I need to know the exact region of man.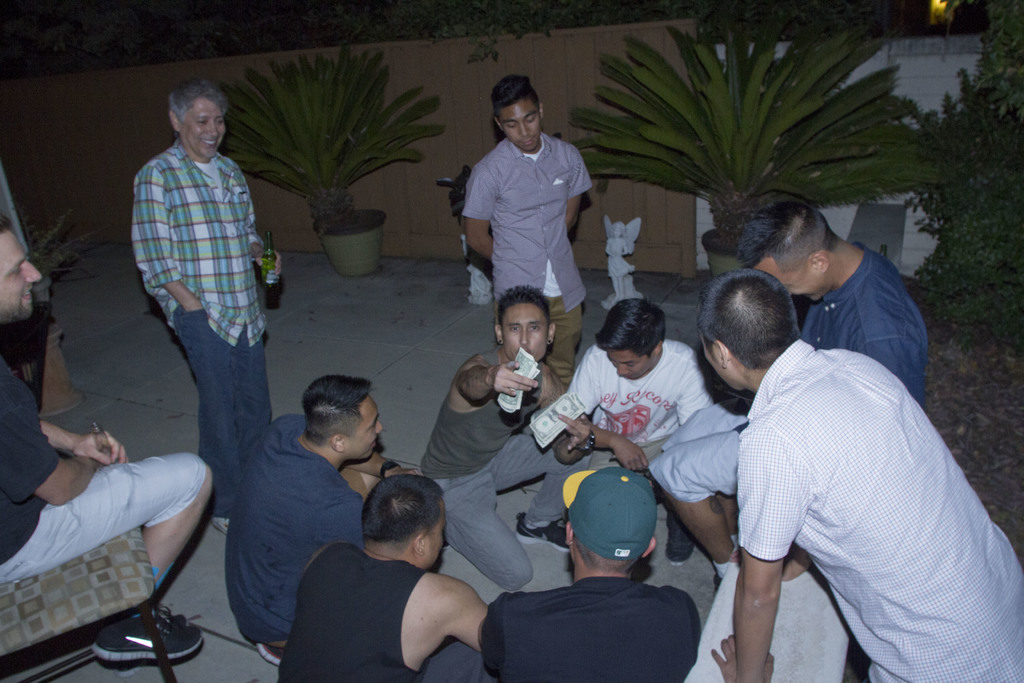
Region: 221 374 420 670.
